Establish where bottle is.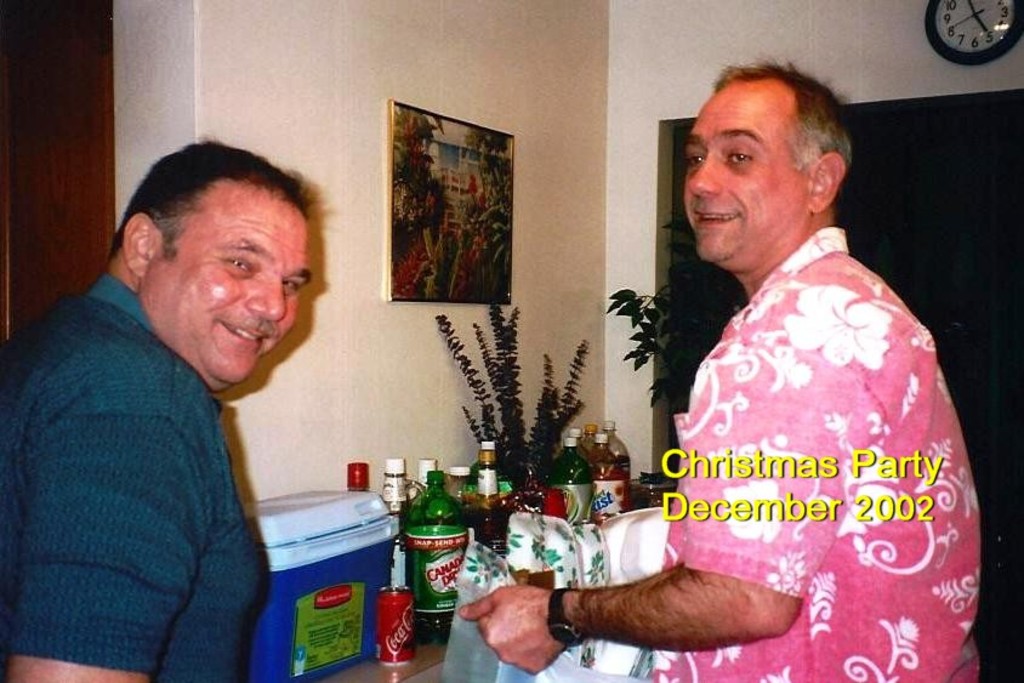
Established at left=342, top=461, right=366, bottom=491.
